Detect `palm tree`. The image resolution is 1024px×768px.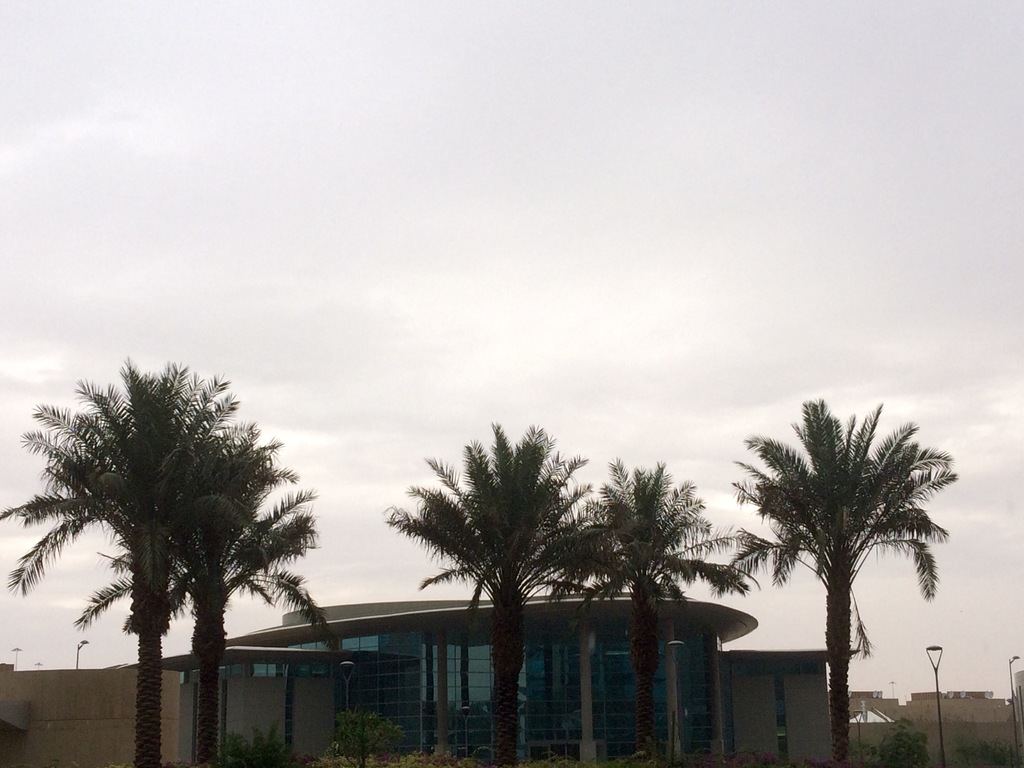
(401, 430, 543, 744).
